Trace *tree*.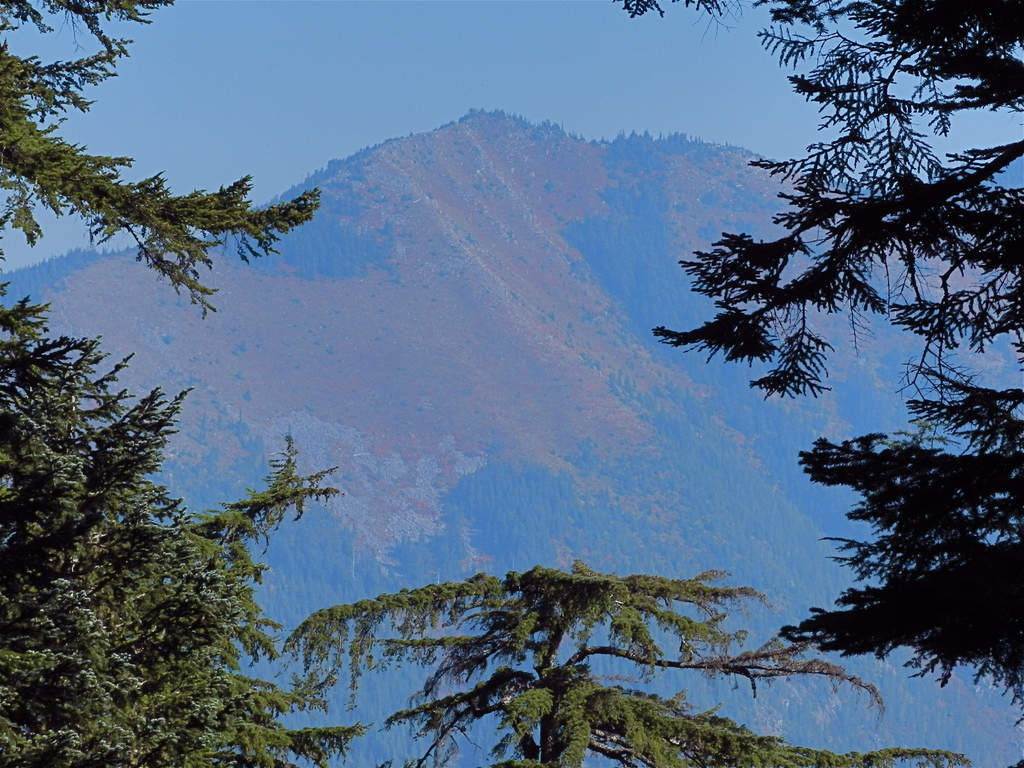
Traced to {"left": 0, "top": 1, "right": 335, "bottom": 321}.
